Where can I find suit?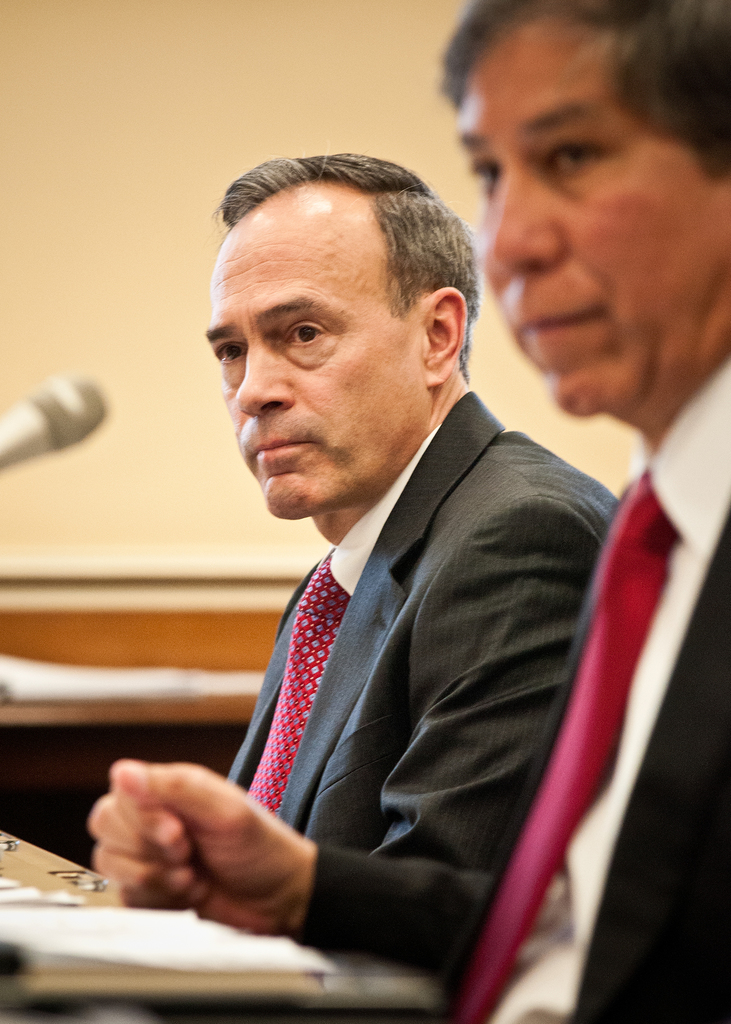
You can find it at bbox(287, 364, 730, 1023).
